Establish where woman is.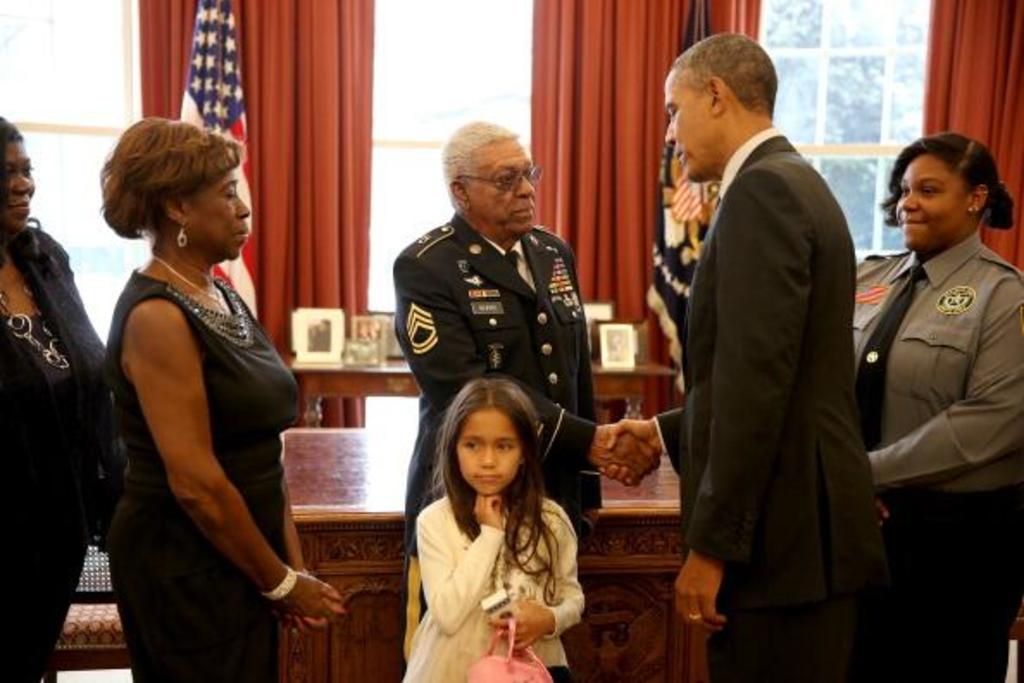
Established at {"x1": 383, "y1": 376, "x2": 600, "y2": 682}.
